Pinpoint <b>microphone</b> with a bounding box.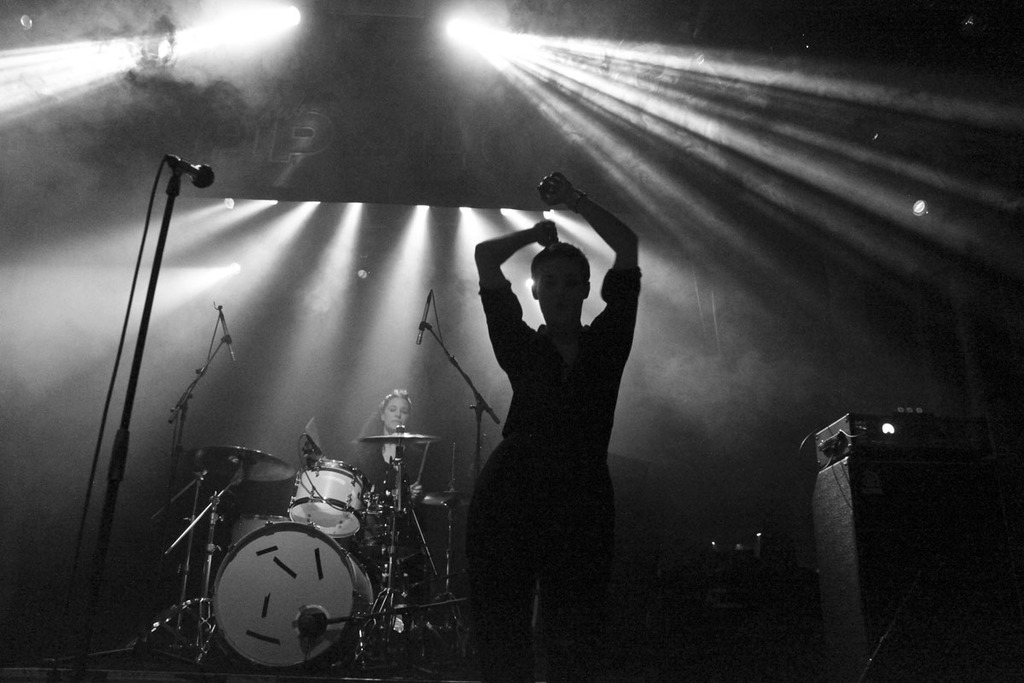
select_region(415, 294, 433, 343).
